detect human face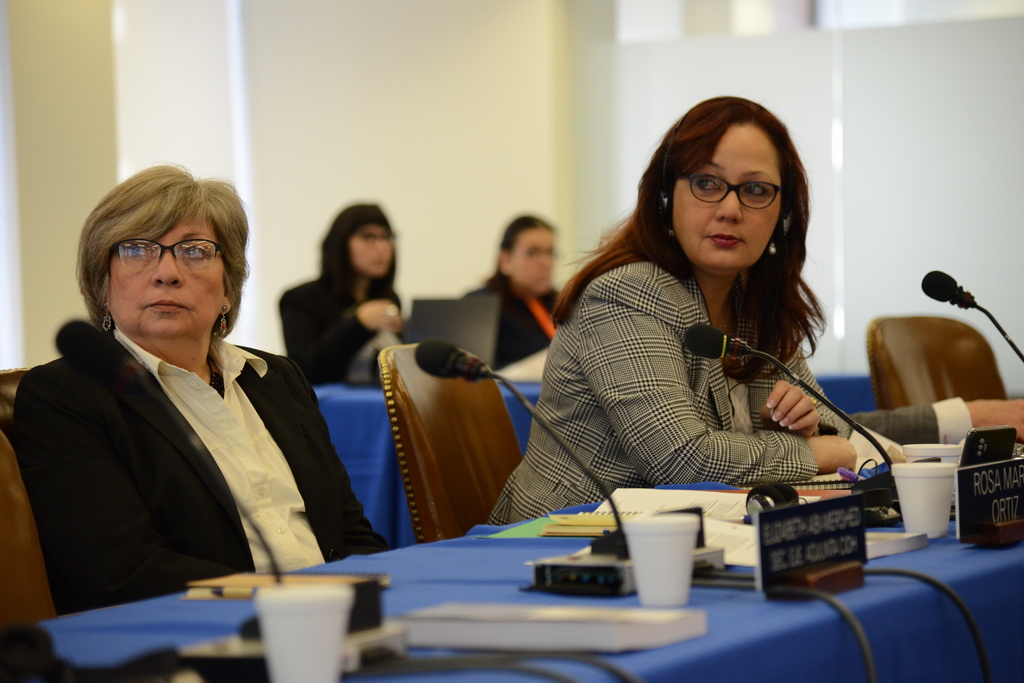
<region>349, 222, 391, 273</region>
